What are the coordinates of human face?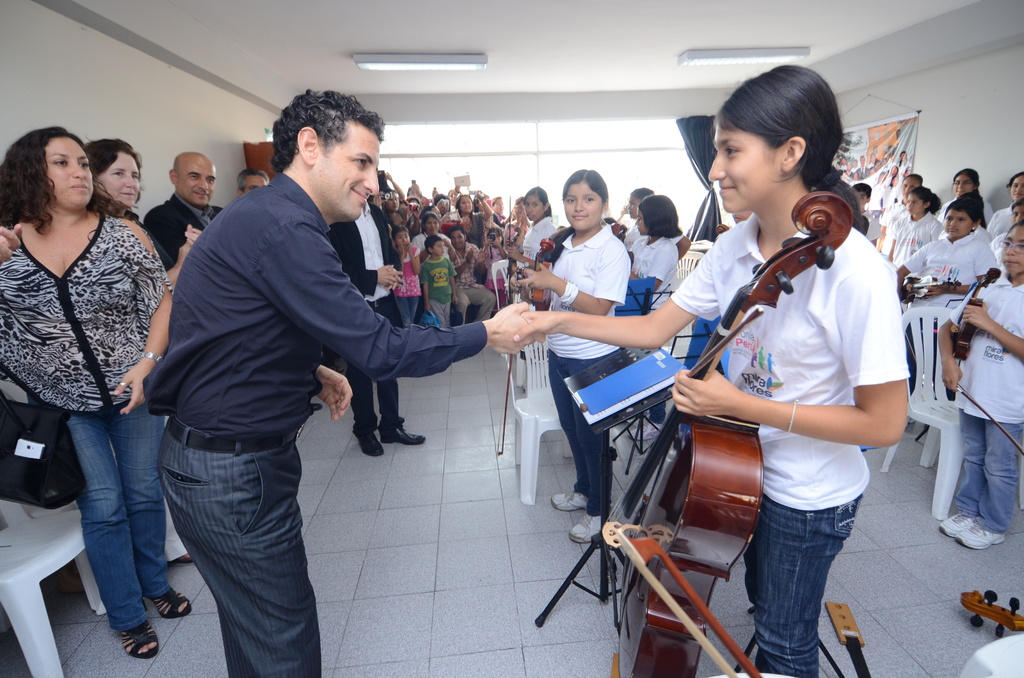
(1007, 193, 1023, 220).
